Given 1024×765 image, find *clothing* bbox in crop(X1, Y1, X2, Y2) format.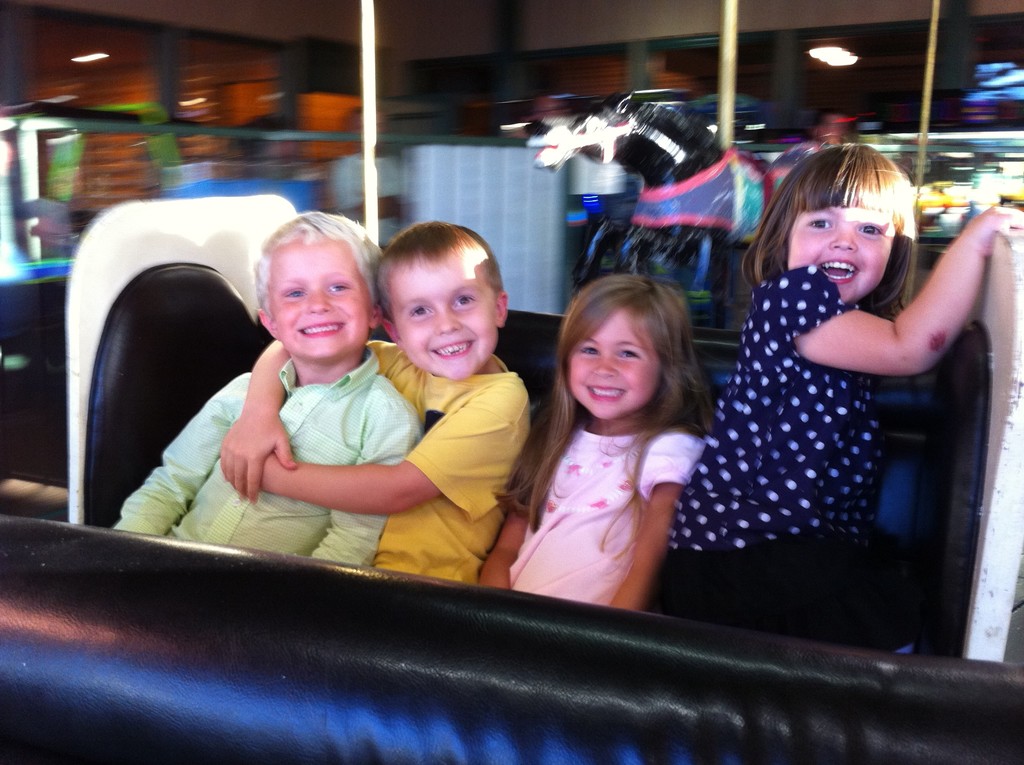
crop(663, 266, 925, 654).
